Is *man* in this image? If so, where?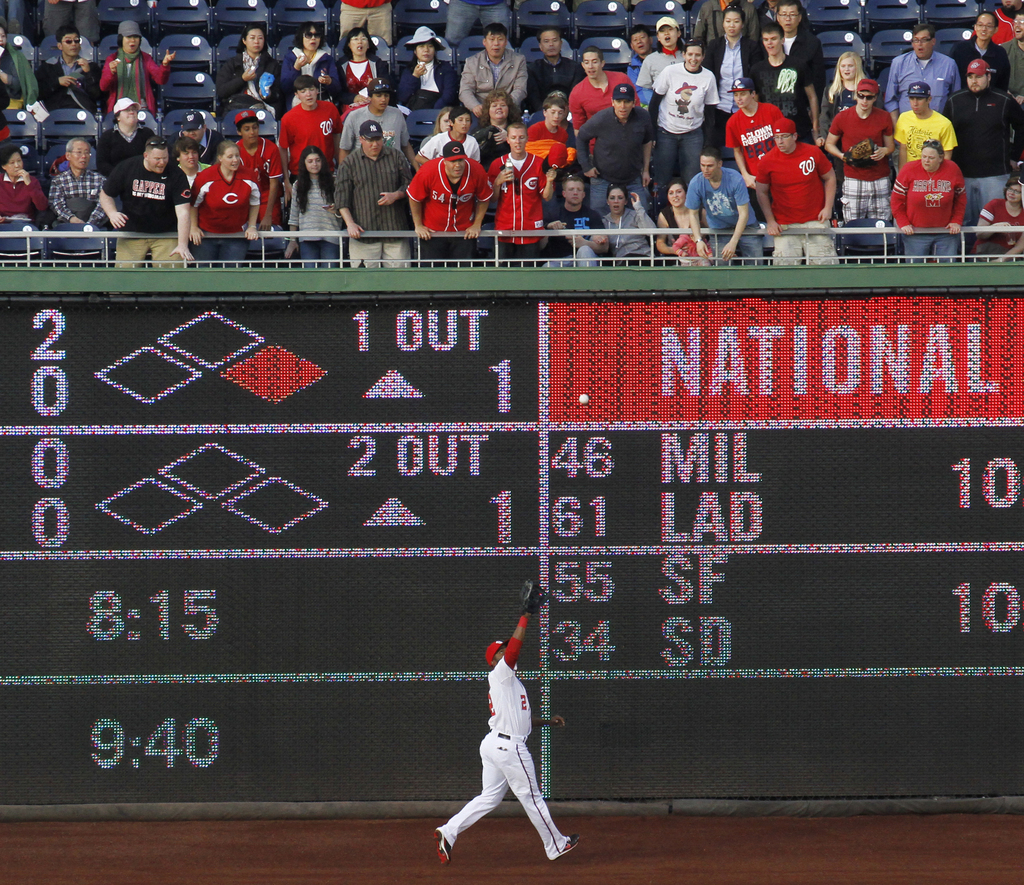
Yes, at l=332, t=116, r=413, b=270.
